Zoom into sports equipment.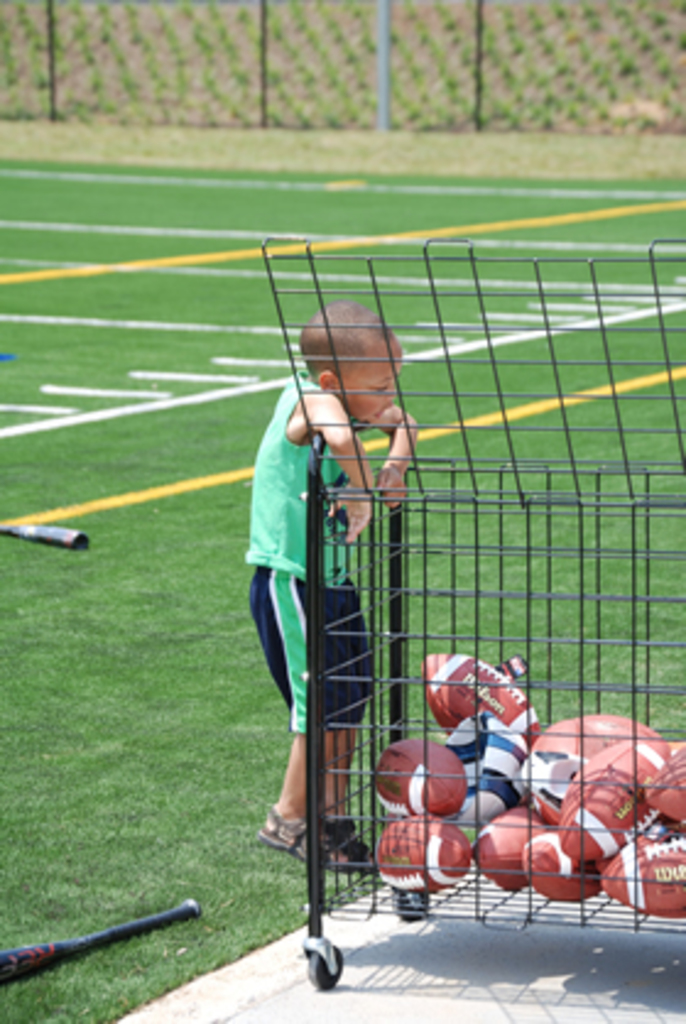
Zoom target: l=250, t=806, r=358, b=870.
